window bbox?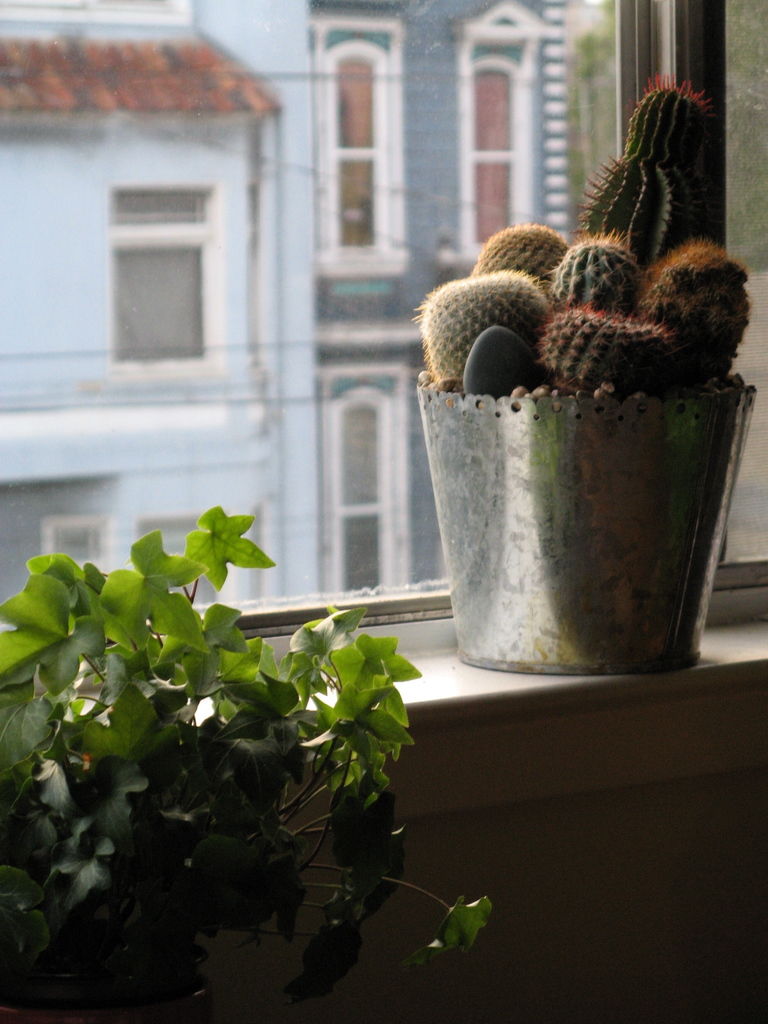
left=326, top=375, right=401, bottom=595
